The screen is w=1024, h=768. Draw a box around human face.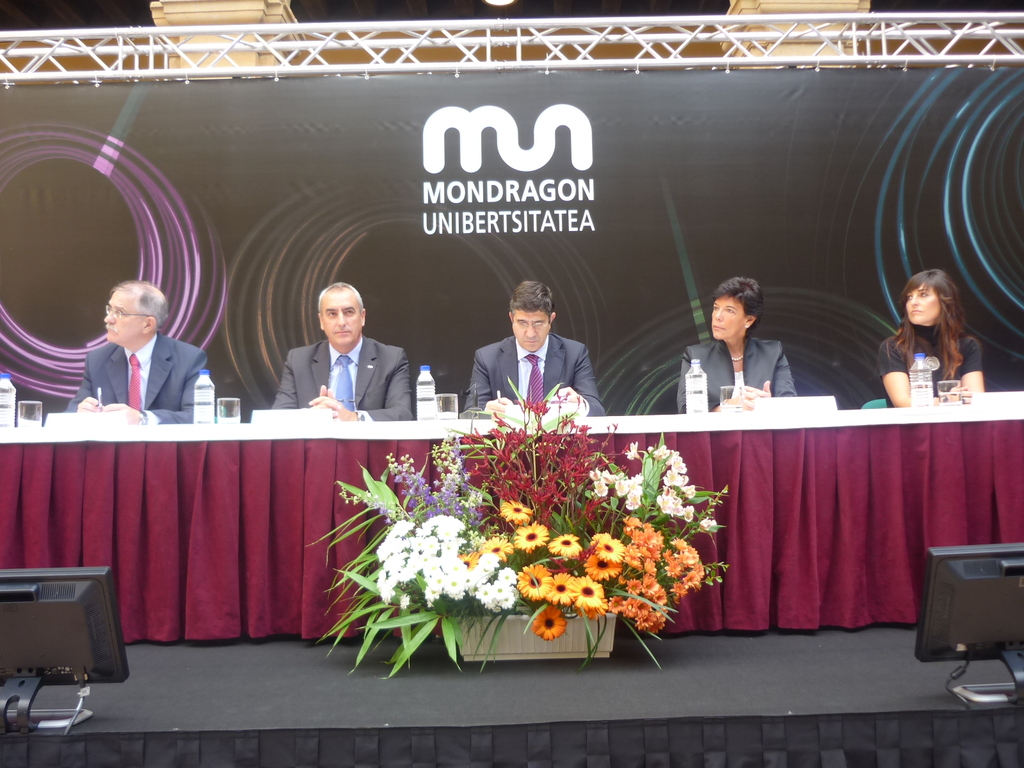
select_region(906, 289, 941, 326).
